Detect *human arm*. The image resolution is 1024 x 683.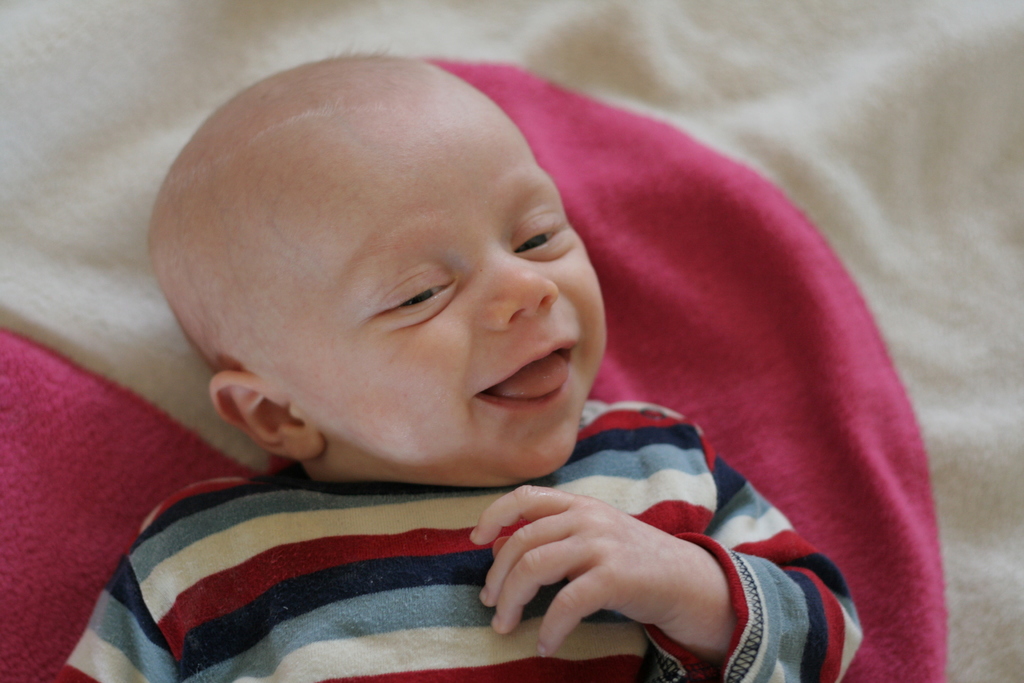
bbox(470, 457, 867, 682).
